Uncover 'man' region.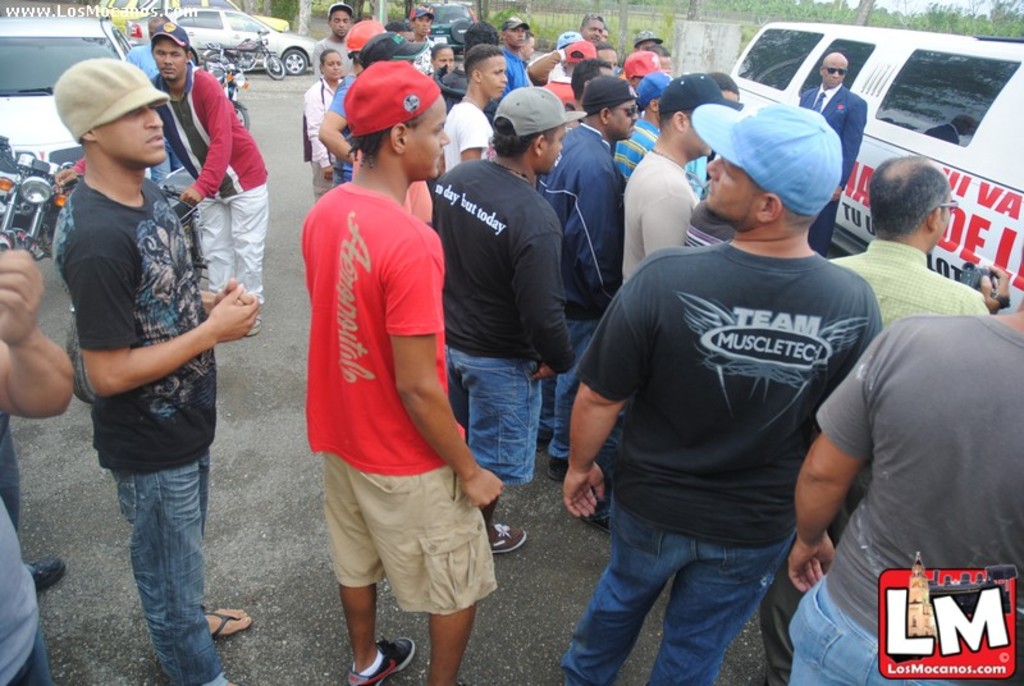
Uncovered: <bbox>544, 38, 596, 97</bbox>.
